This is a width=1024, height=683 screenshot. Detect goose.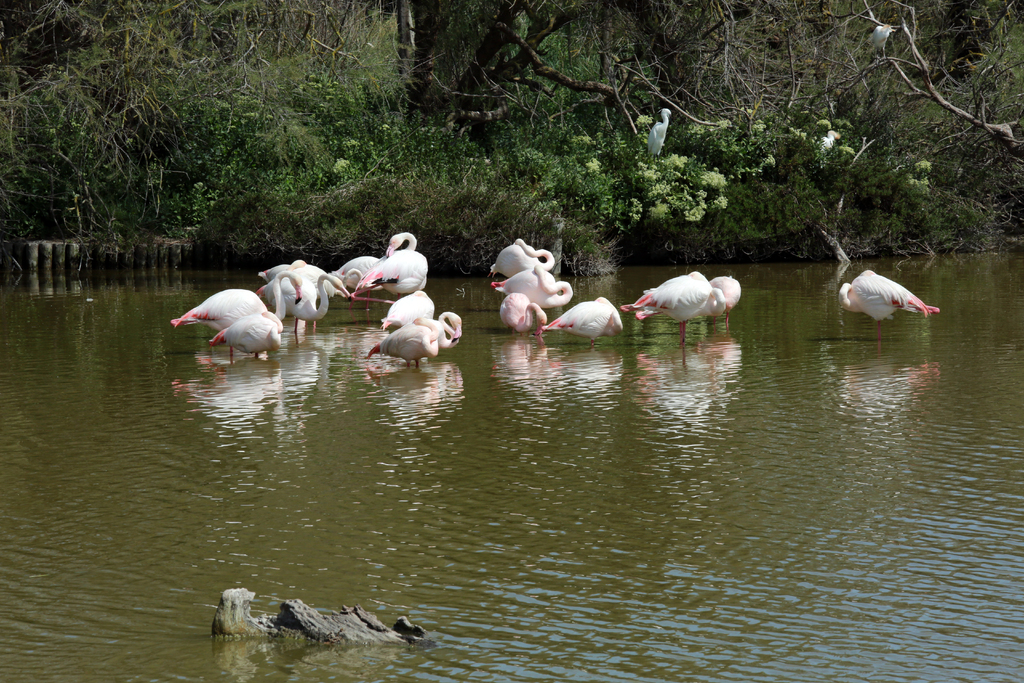
pyautogui.locateOnScreen(546, 295, 622, 346).
